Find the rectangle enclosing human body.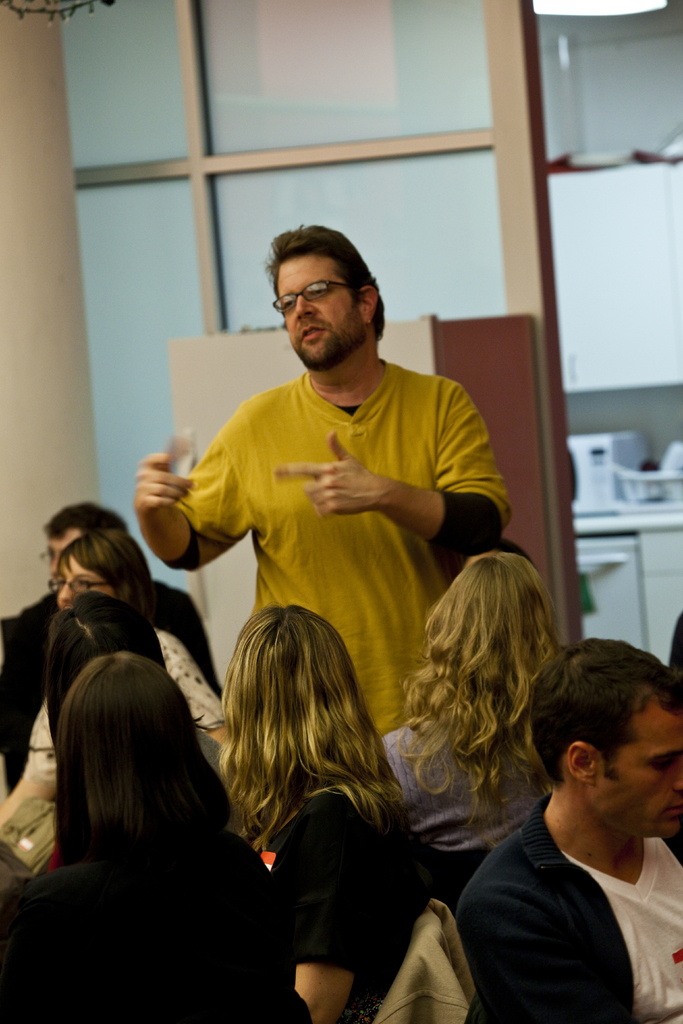
17 616 255 798.
